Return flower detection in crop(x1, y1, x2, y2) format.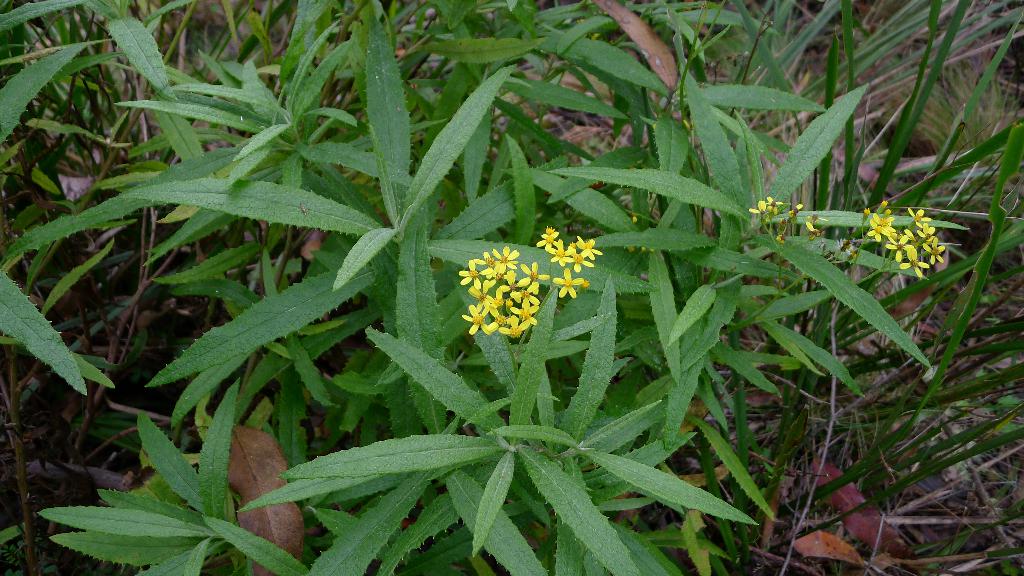
crop(804, 218, 831, 237).
